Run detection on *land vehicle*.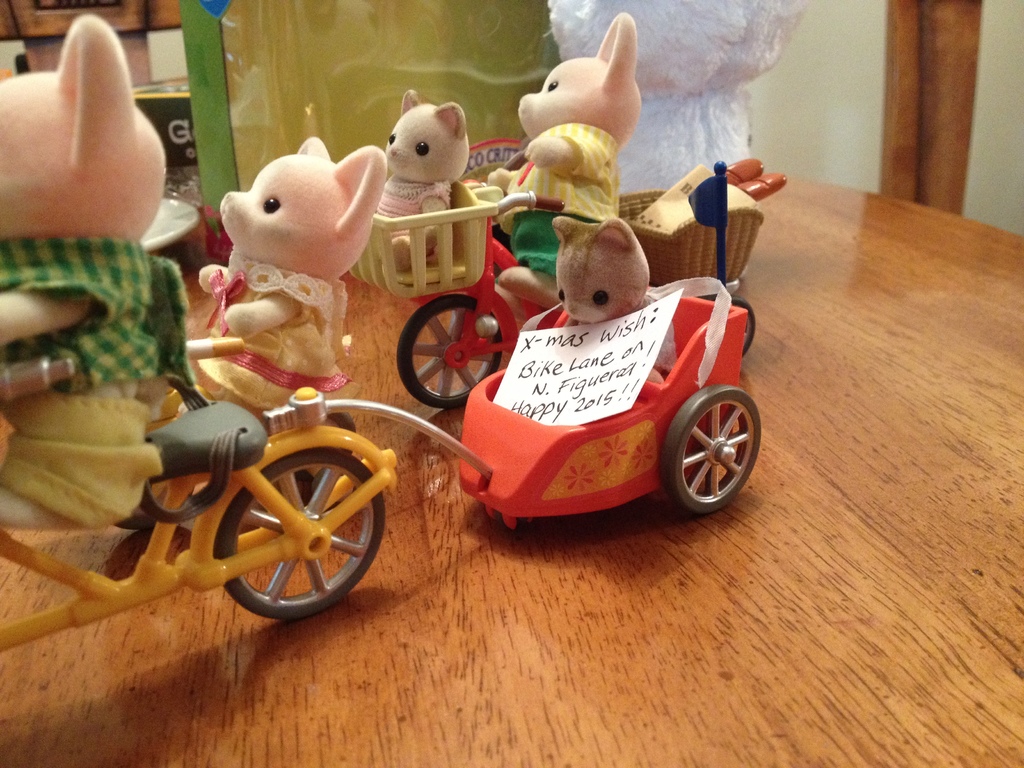
Result: <region>349, 156, 768, 415</region>.
